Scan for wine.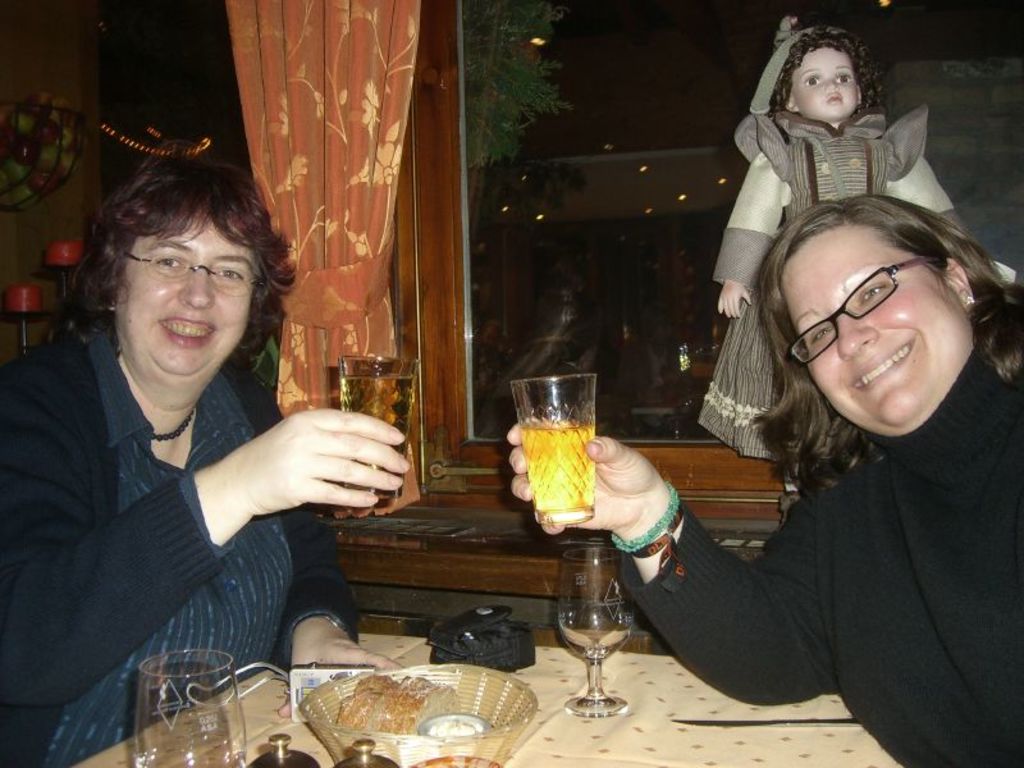
Scan result: [511,413,599,531].
